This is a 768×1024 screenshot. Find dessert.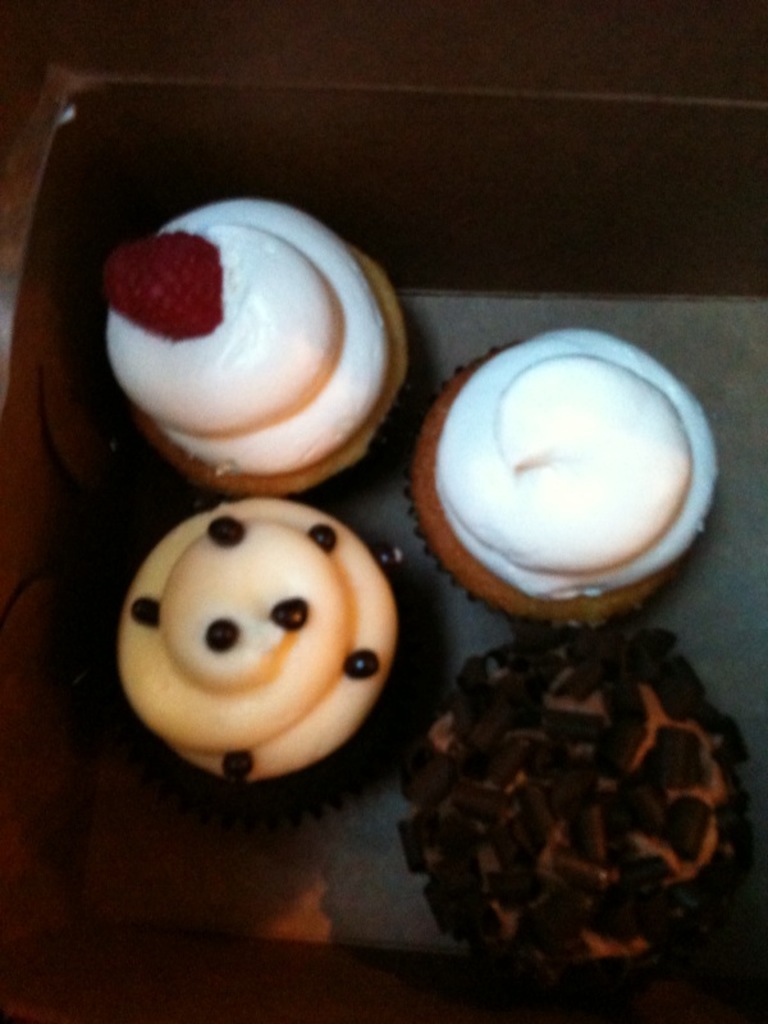
Bounding box: {"x1": 407, "y1": 335, "x2": 730, "y2": 634}.
